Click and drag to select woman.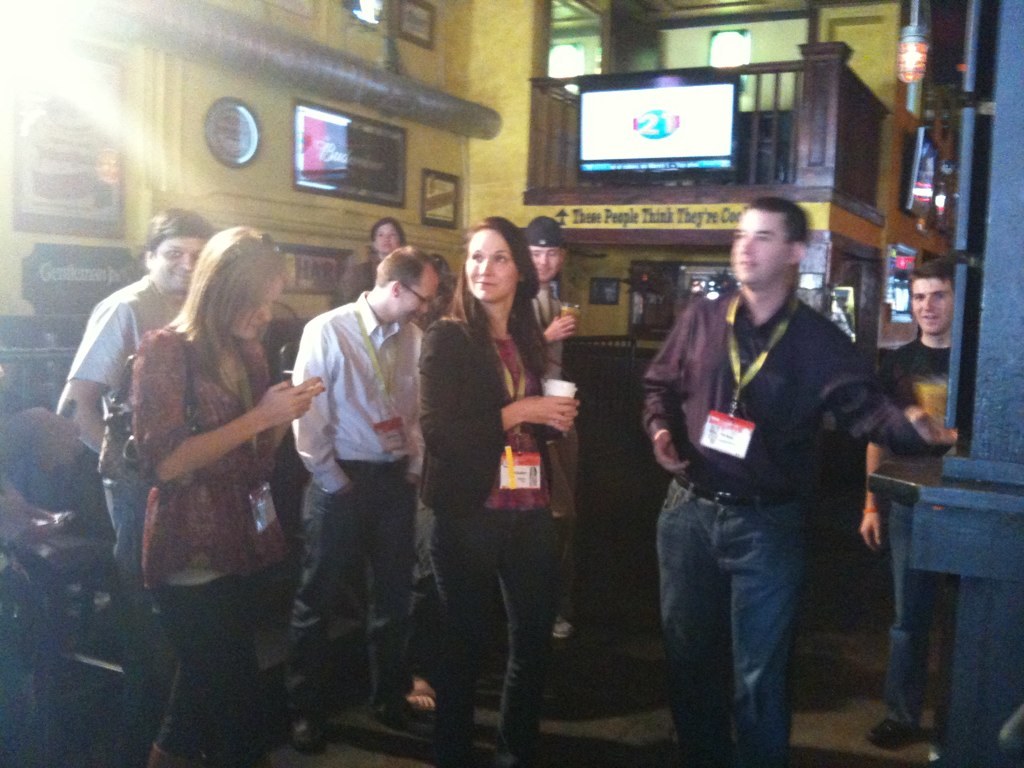
Selection: left=412, top=230, right=573, bottom=744.
